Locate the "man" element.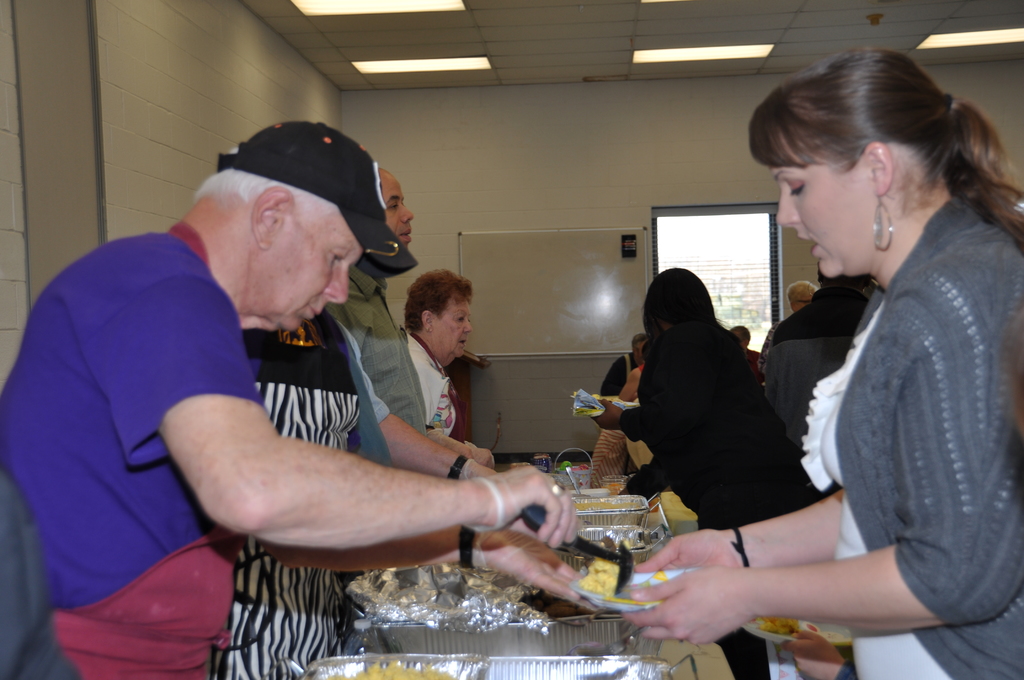
Element bbox: rect(241, 323, 513, 679).
